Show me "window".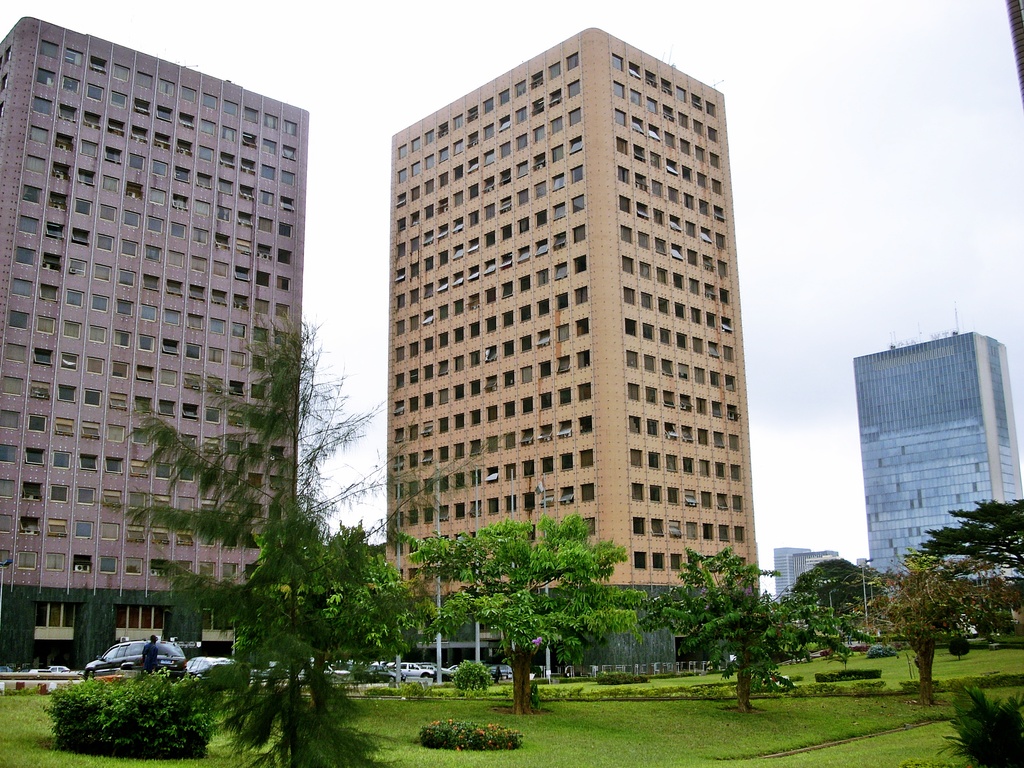
"window" is here: [570, 165, 582, 186].
